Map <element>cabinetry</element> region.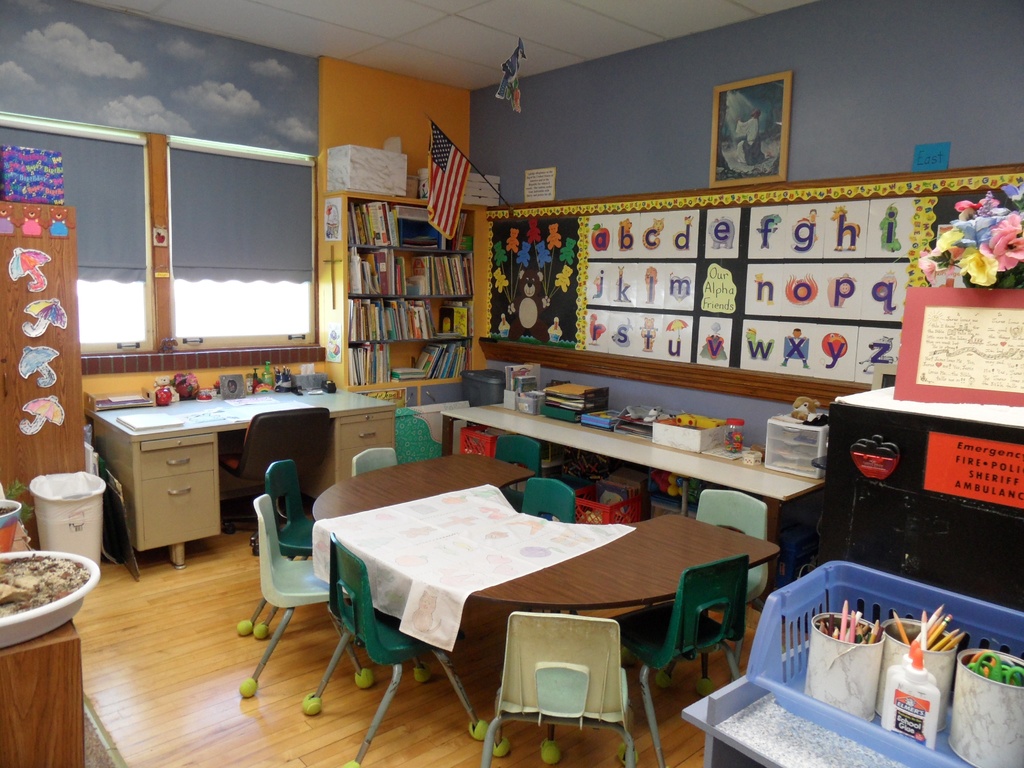
Mapped to 4/199/103/538.
